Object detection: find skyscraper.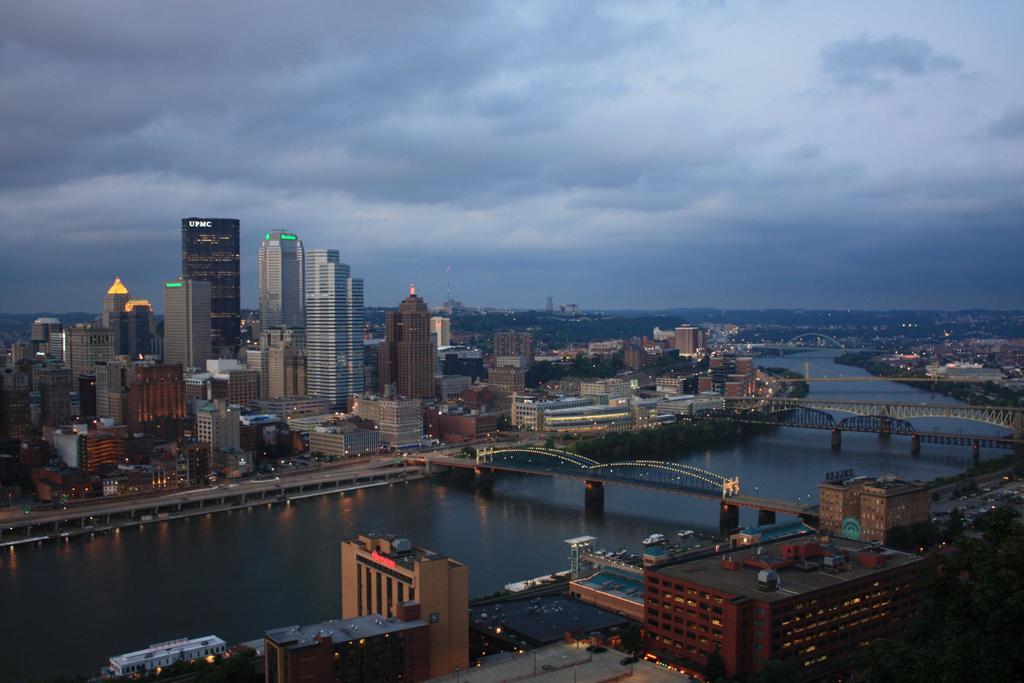
(377, 290, 432, 398).
